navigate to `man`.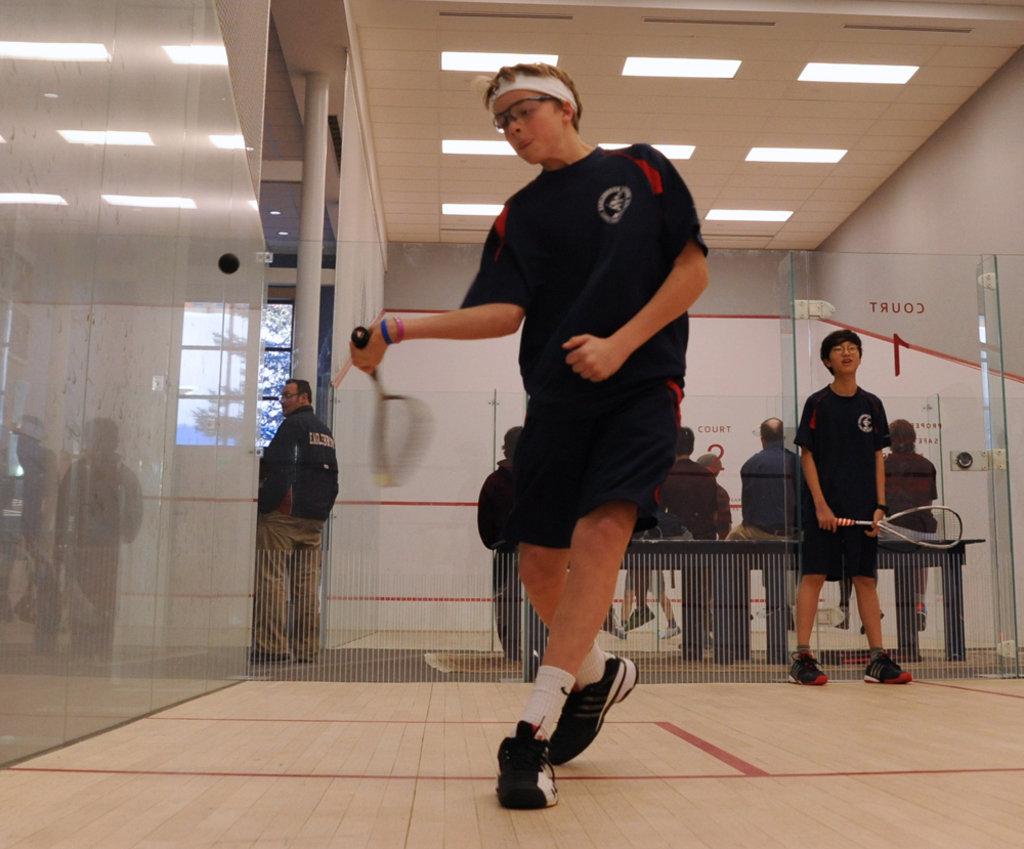
Navigation target: <box>658,427,722,538</box>.
